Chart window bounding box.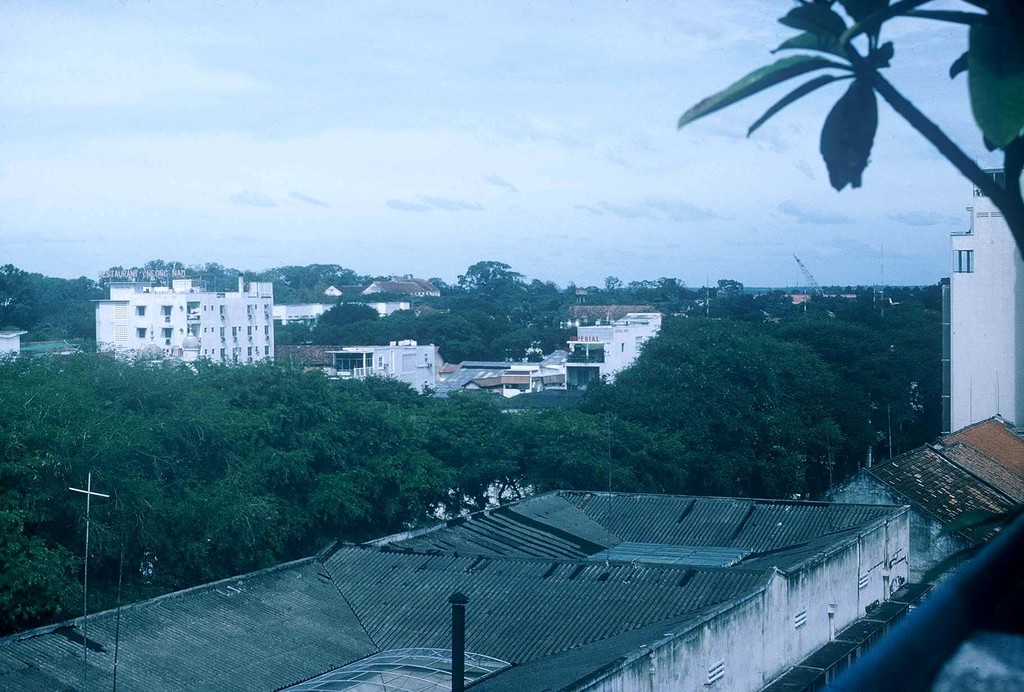
Charted: 230, 326, 237, 338.
